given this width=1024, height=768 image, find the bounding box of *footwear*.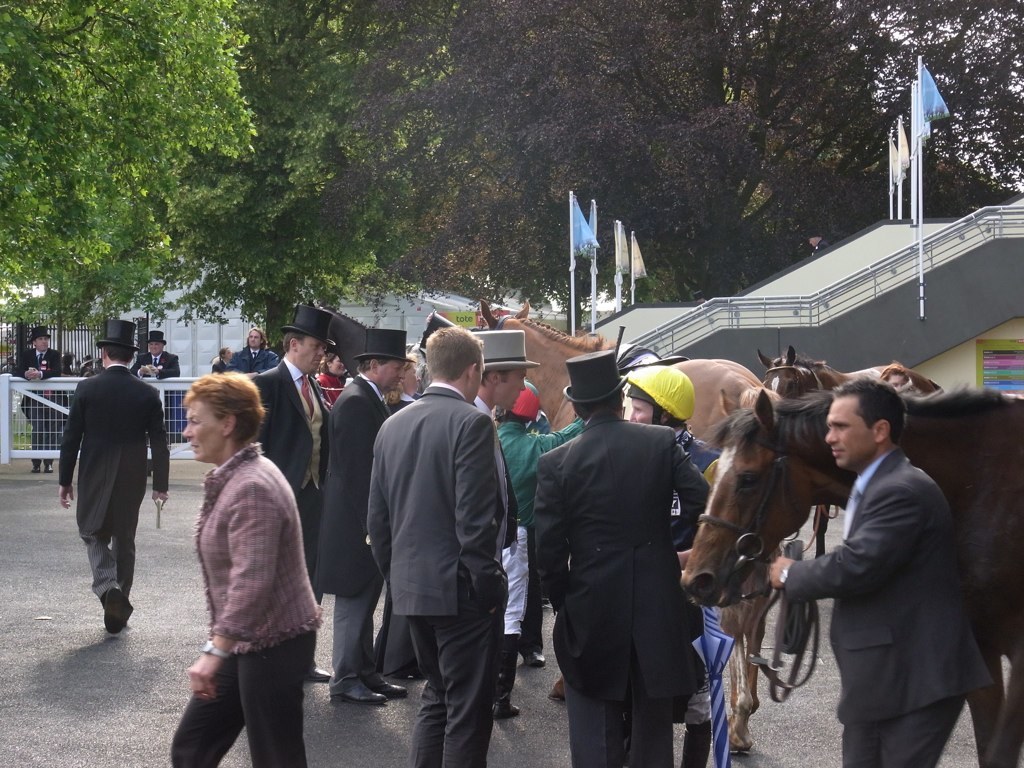
bbox(43, 464, 54, 475).
